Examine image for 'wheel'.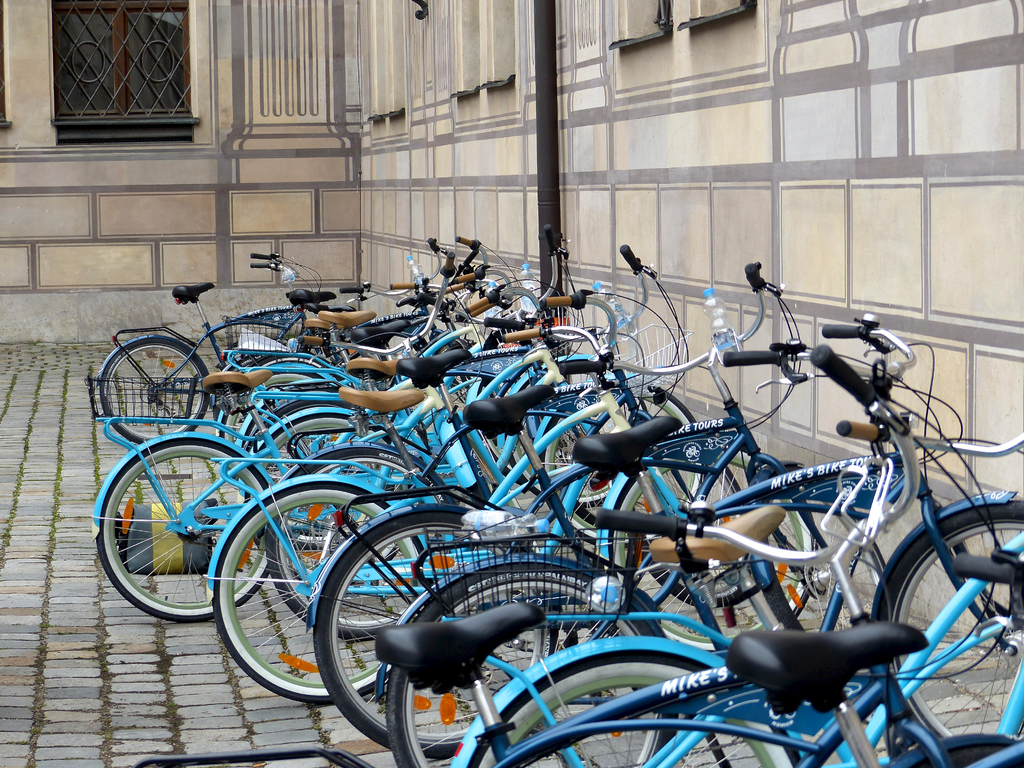
Examination result: <bbox>878, 499, 1023, 737</bbox>.
